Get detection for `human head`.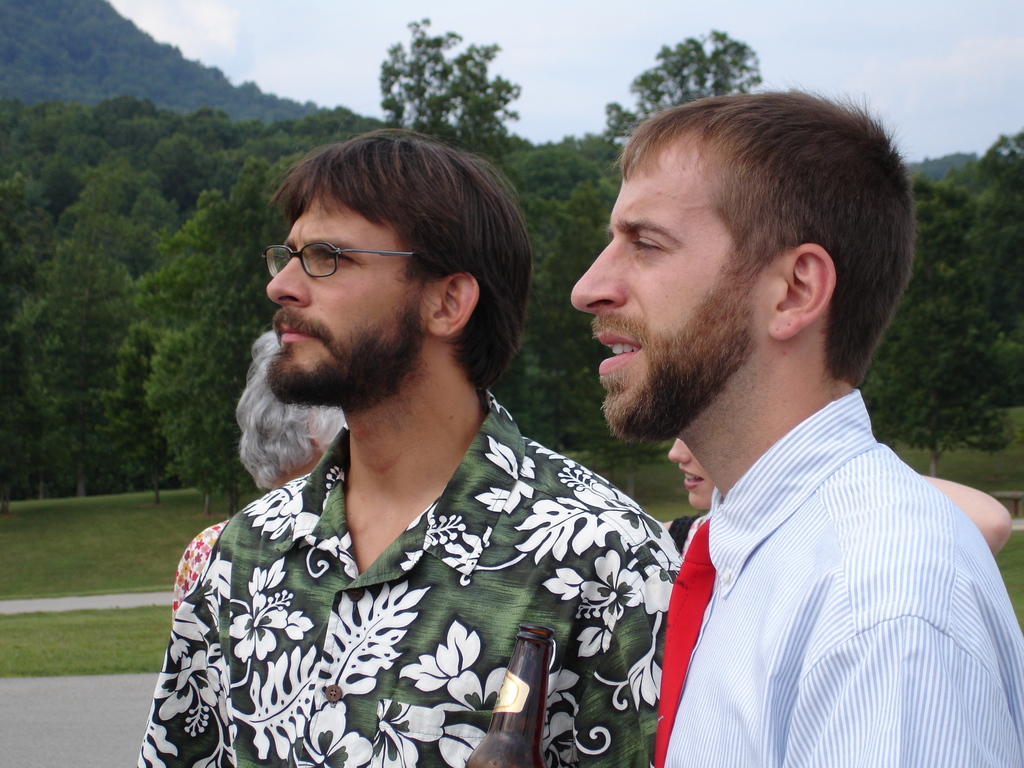
Detection: locate(575, 80, 908, 424).
